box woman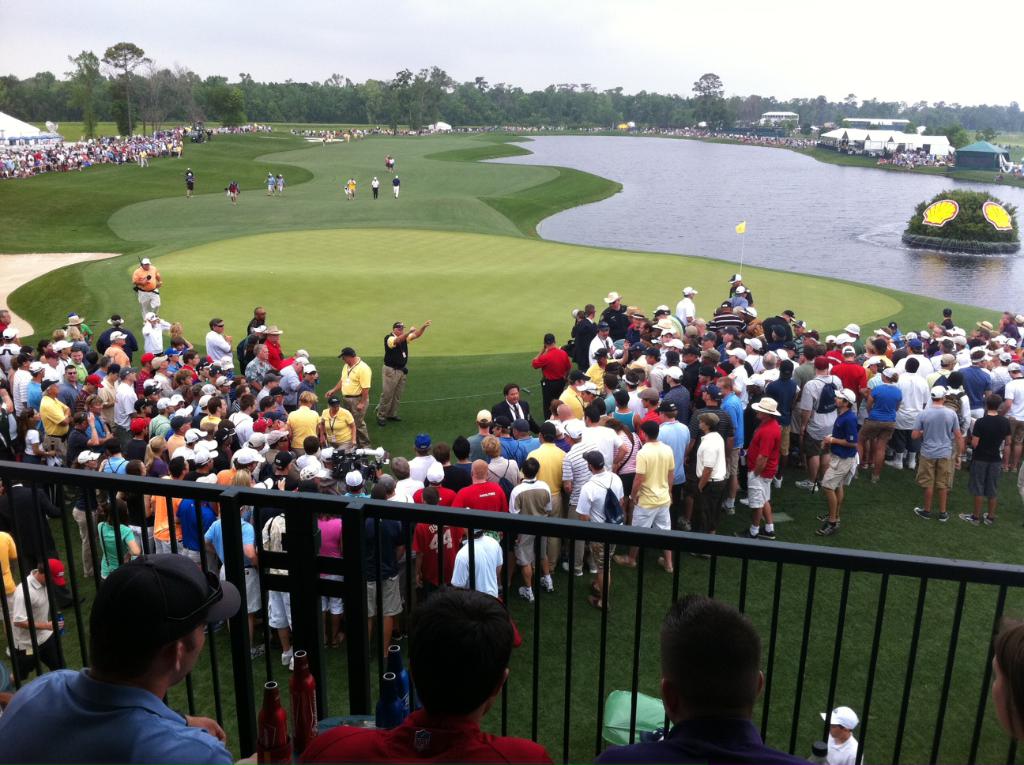
rect(96, 498, 149, 588)
